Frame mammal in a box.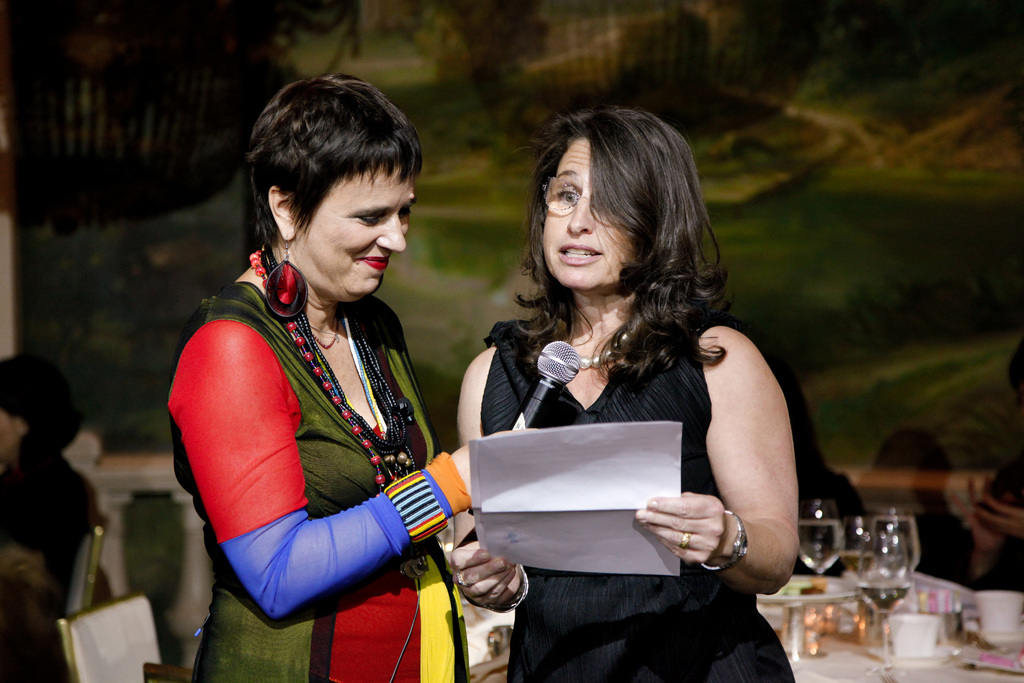
box=[0, 352, 104, 682].
